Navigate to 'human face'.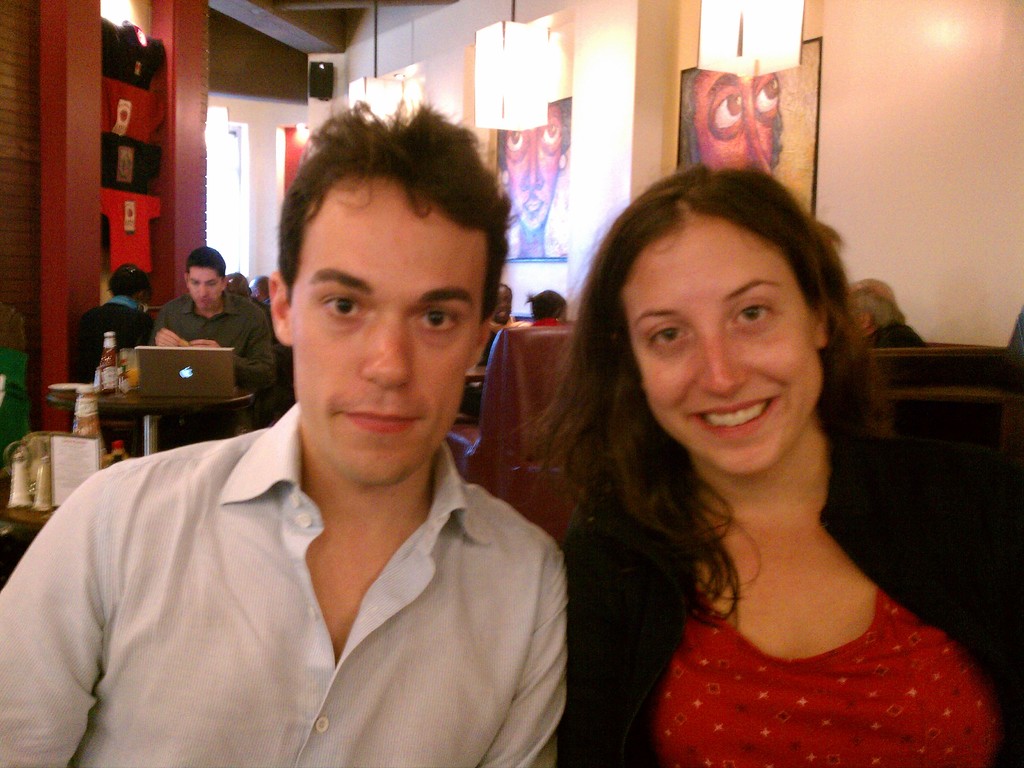
Navigation target: detection(692, 67, 779, 180).
